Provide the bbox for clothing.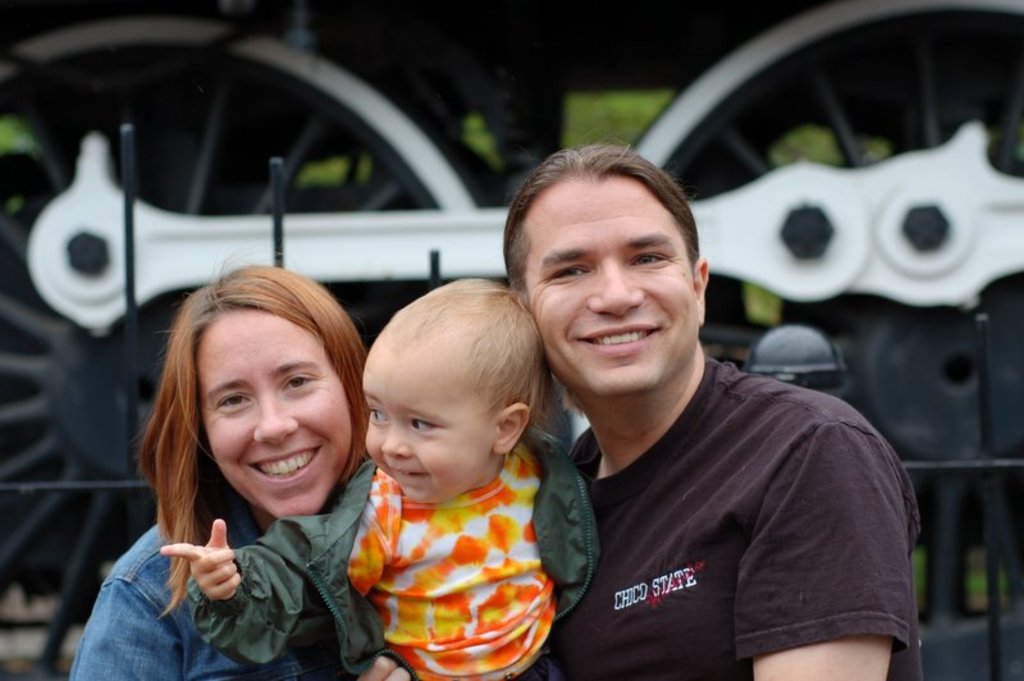
box=[172, 465, 598, 680].
